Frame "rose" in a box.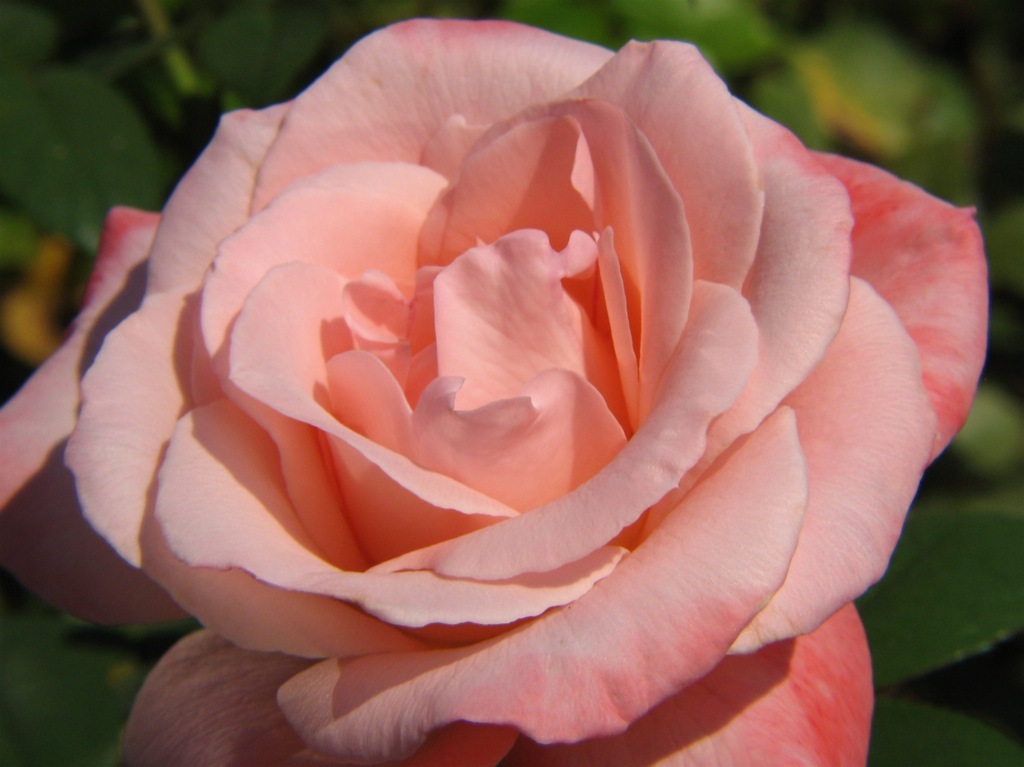
BBox(0, 16, 997, 766).
